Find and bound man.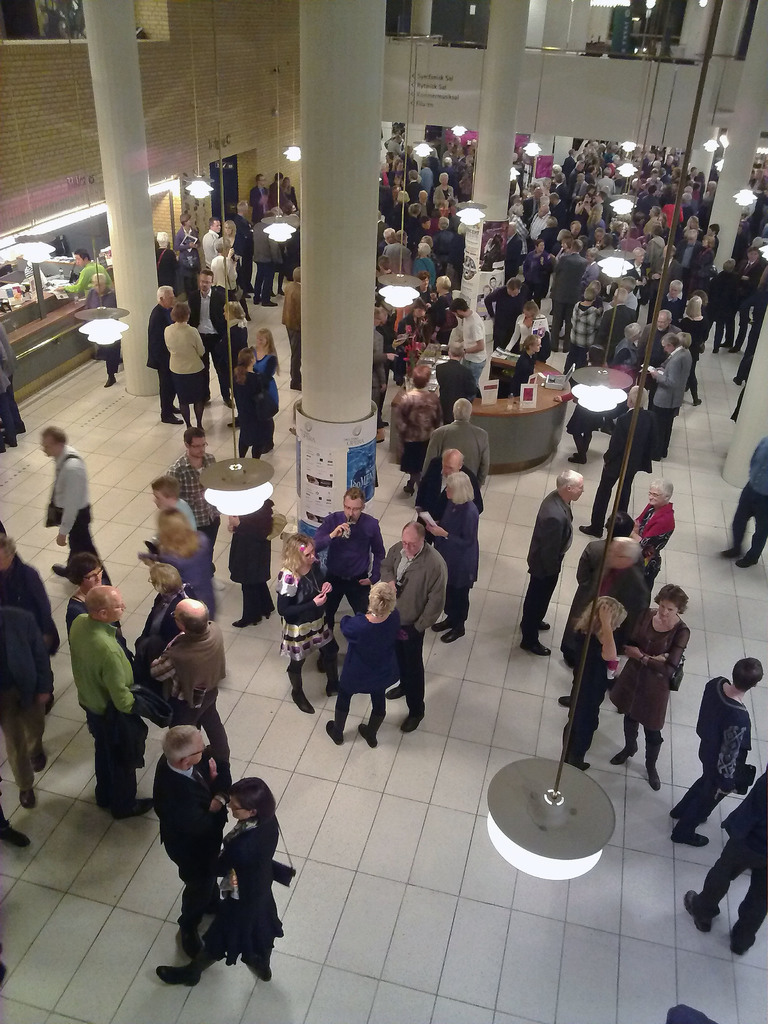
Bound: <box>680,778,767,953</box>.
